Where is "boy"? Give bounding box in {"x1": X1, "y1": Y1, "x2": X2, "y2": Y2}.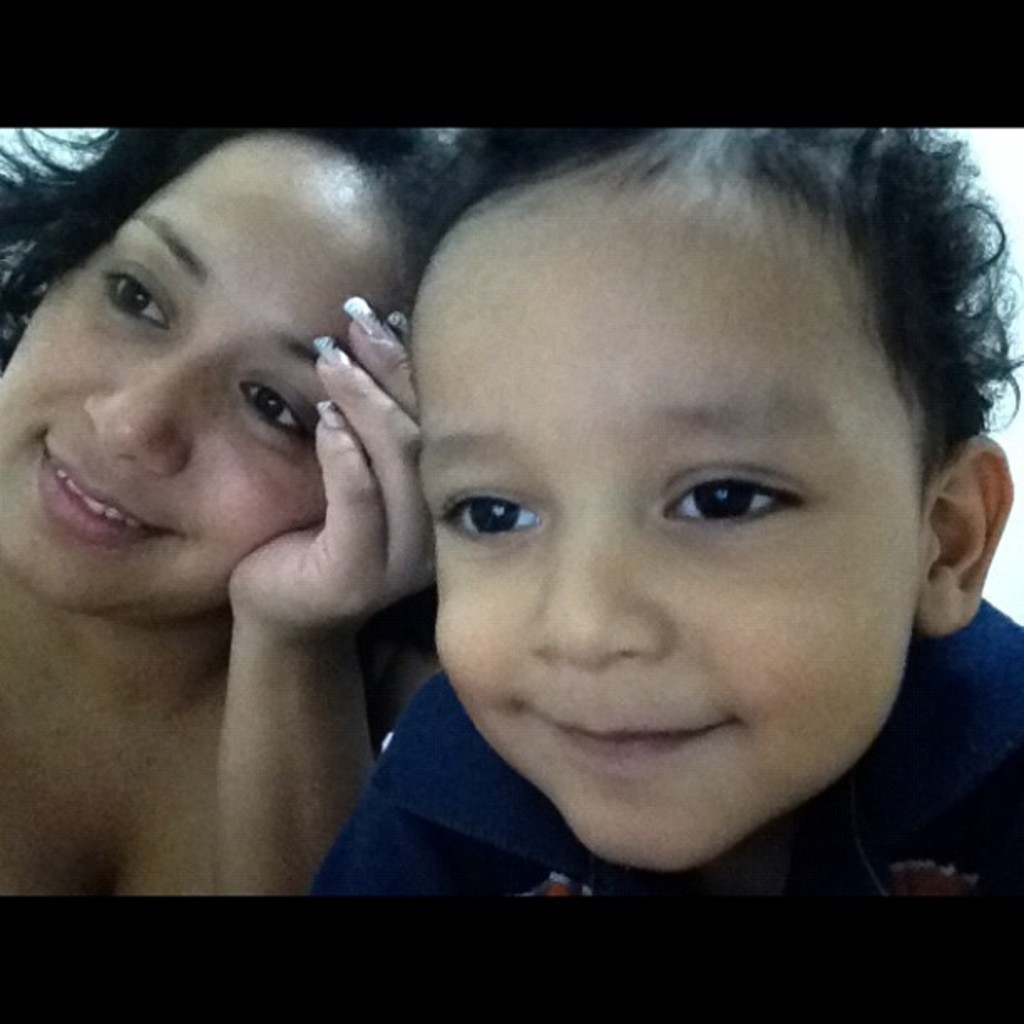
{"x1": 263, "y1": 115, "x2": 1012, "y2": 890}.
